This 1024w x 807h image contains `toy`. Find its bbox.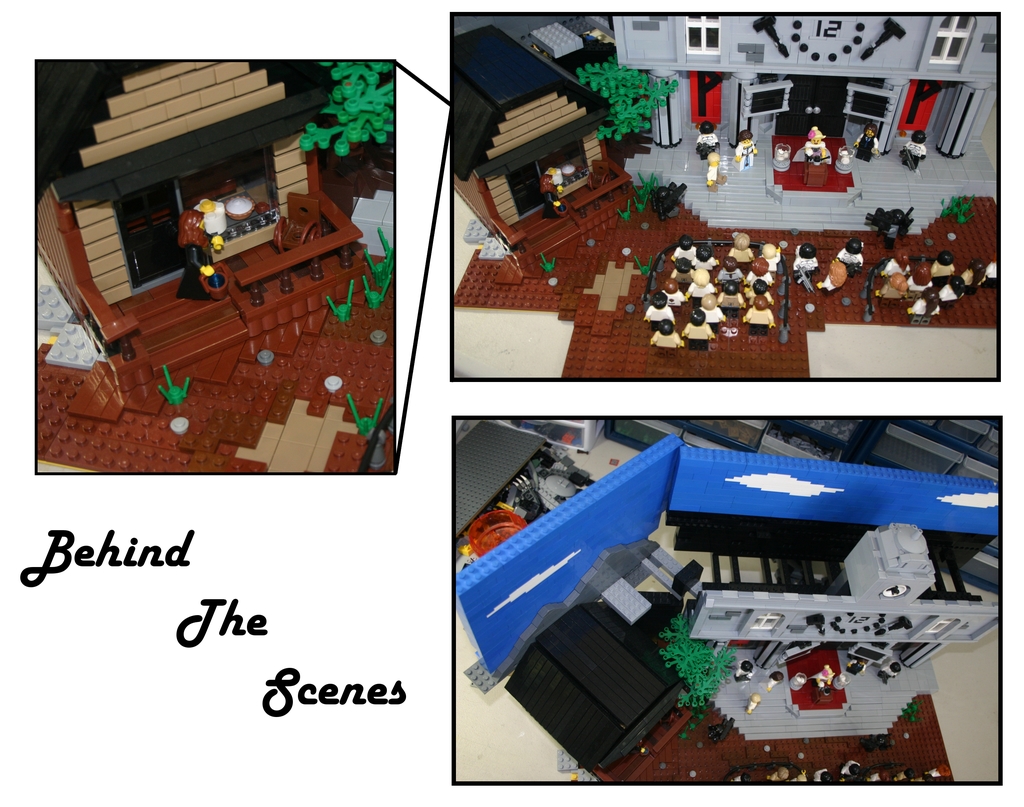
rect(765, 243, 776, 272).
